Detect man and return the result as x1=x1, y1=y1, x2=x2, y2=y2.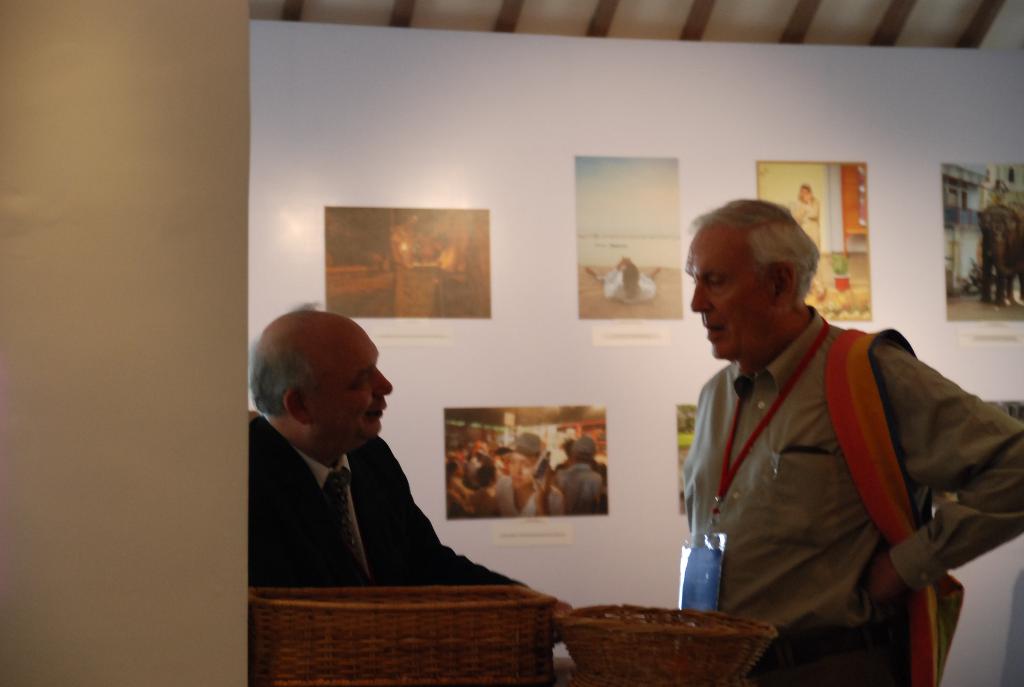
x1=241, y1=304, x2=579, y2=648.
